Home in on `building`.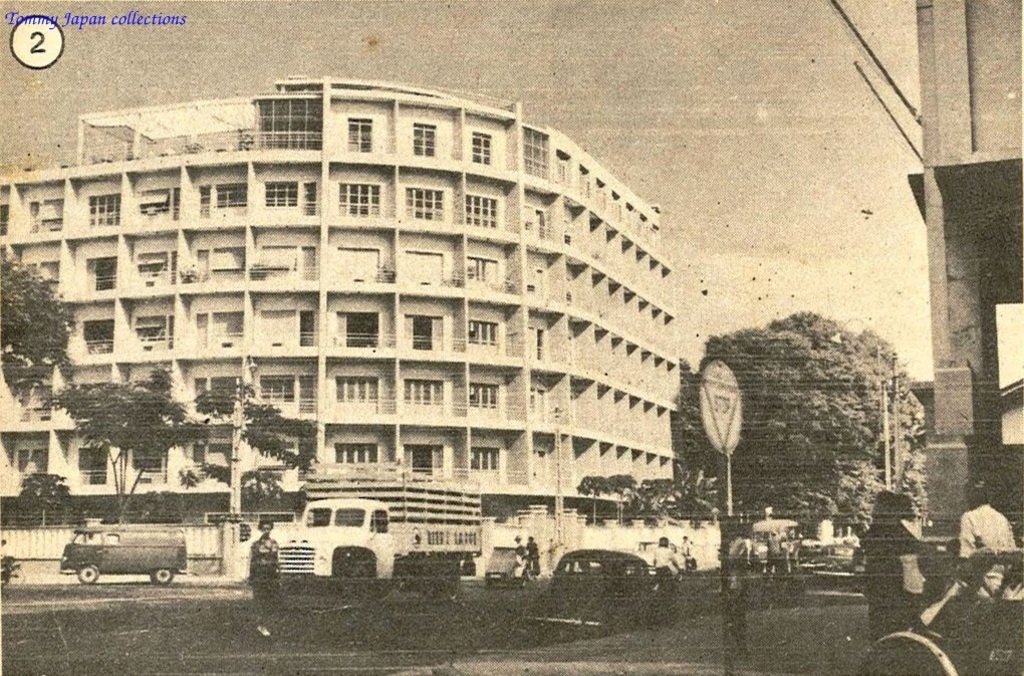
Homed in at x1=0, y1=77, x2=688, y2=583.
